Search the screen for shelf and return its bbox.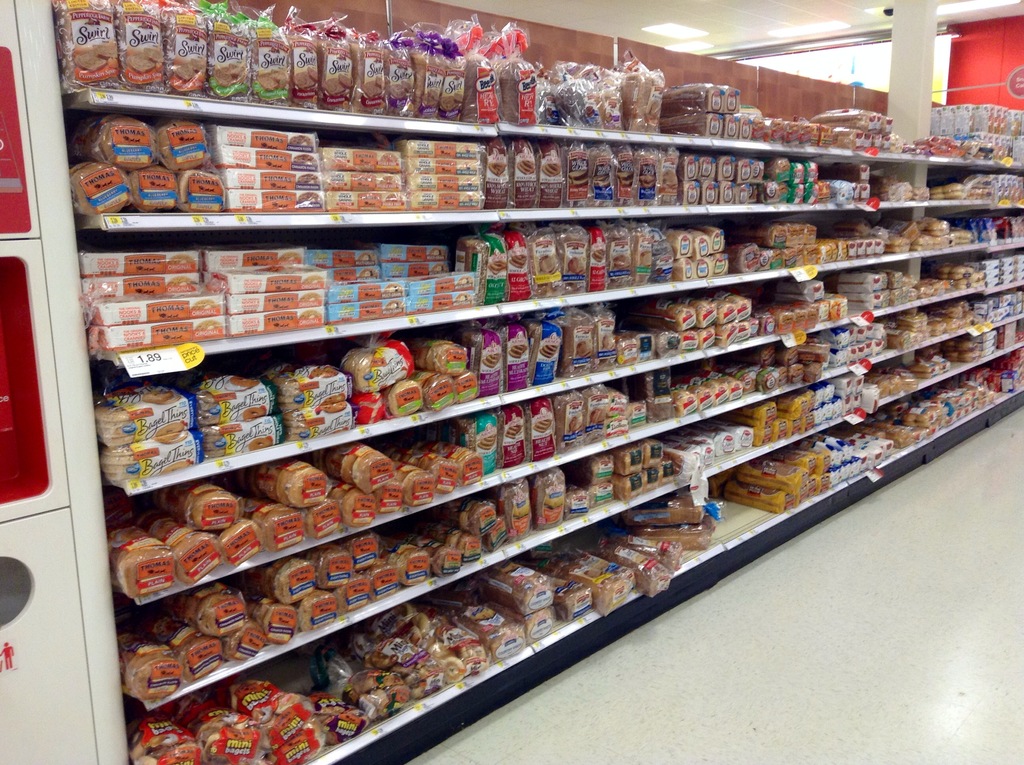
Found: bbox=[870, 144, 1023, 207].
